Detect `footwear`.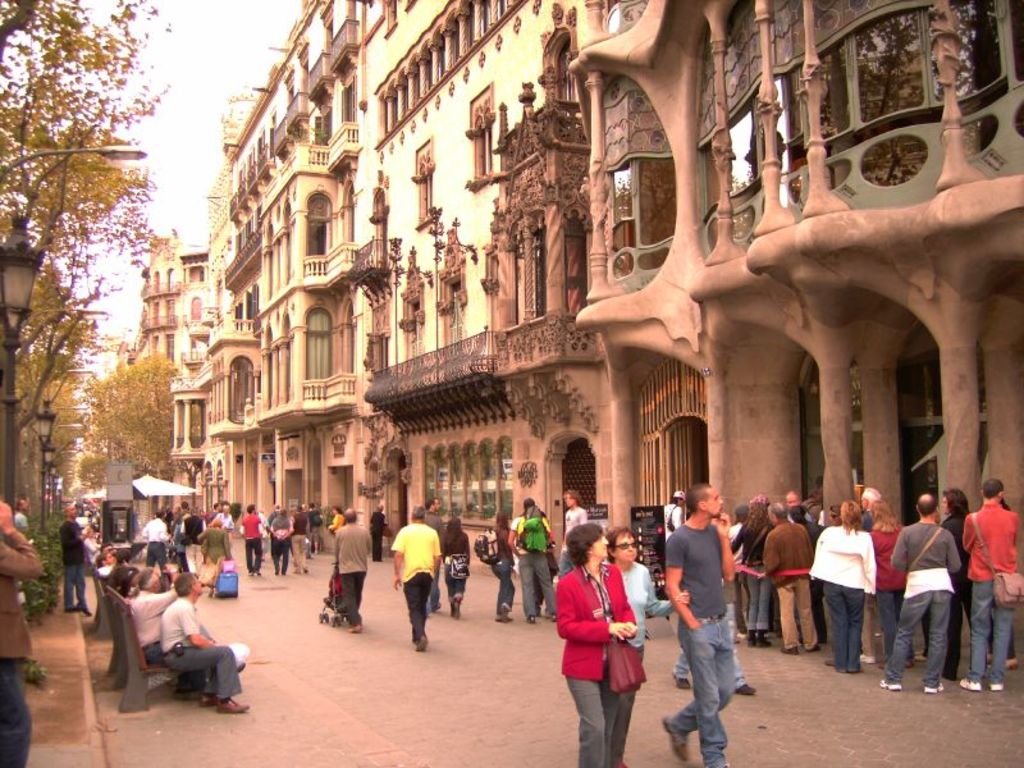
Detected at 78 608 91 618.
